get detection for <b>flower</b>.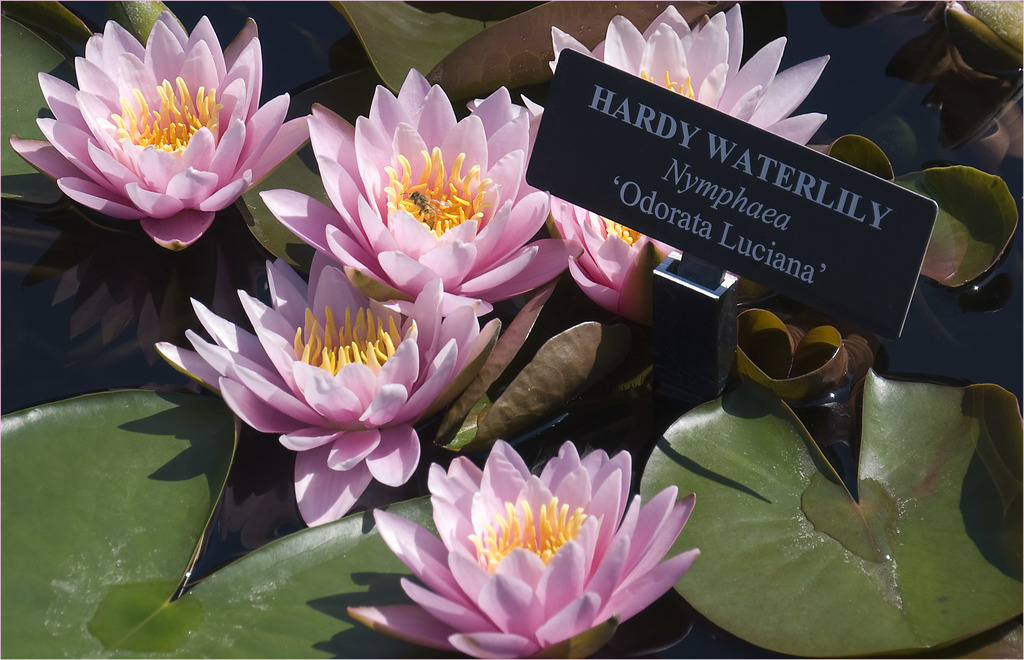
Detection: (5, 5, 312, 248).
